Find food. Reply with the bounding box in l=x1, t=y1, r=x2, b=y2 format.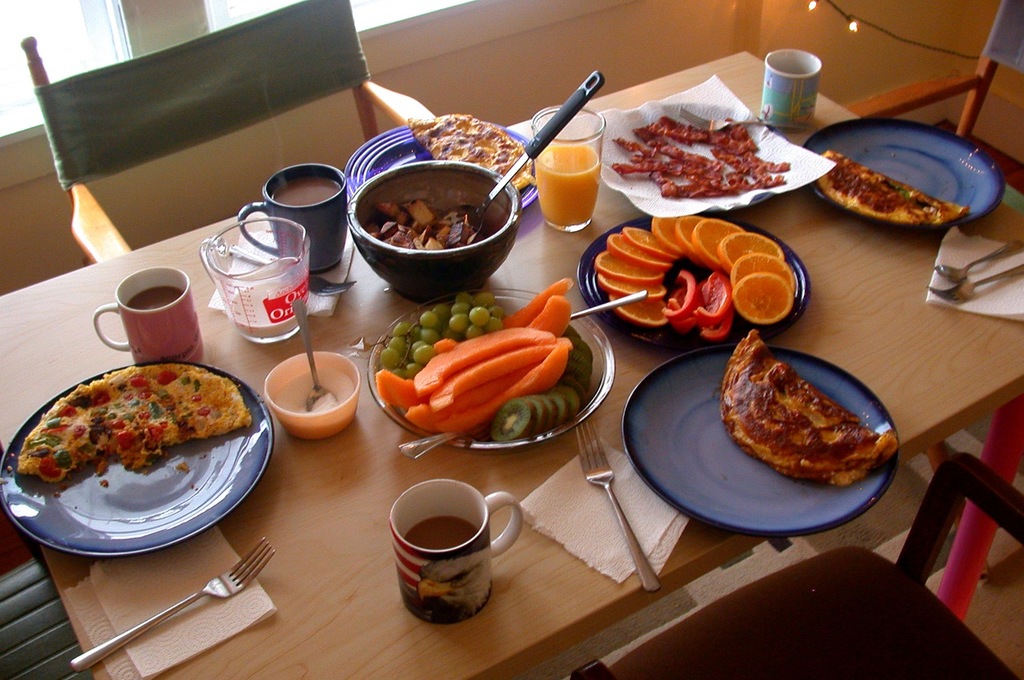
l=15, t=361, r=253, b=482.
